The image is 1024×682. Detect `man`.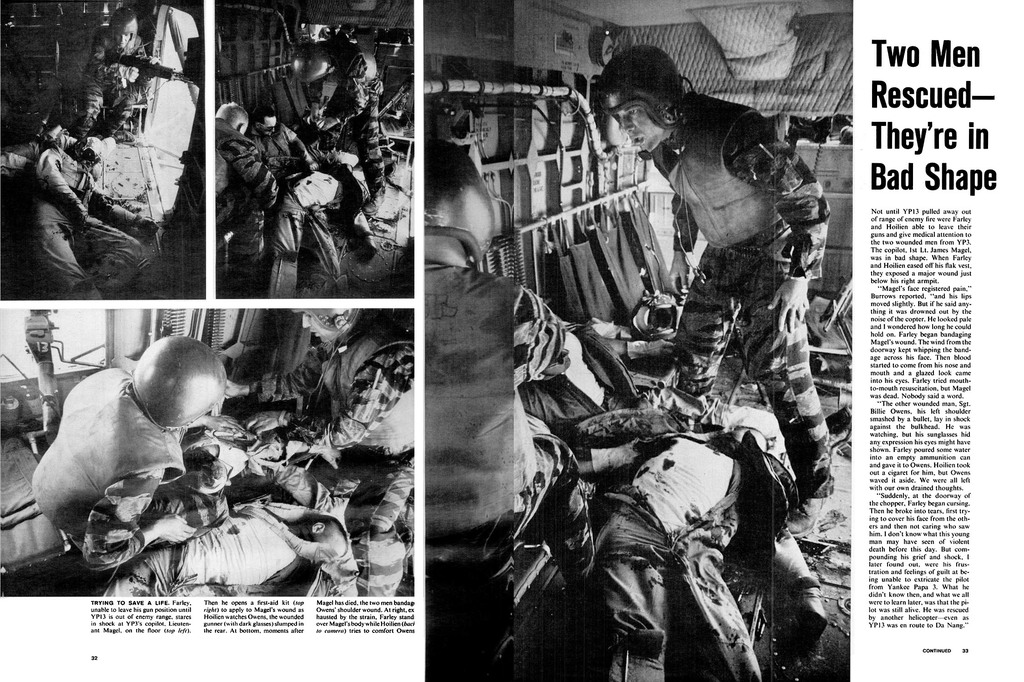
Detection: [left=214, top=100, right=278, bottom=255].
